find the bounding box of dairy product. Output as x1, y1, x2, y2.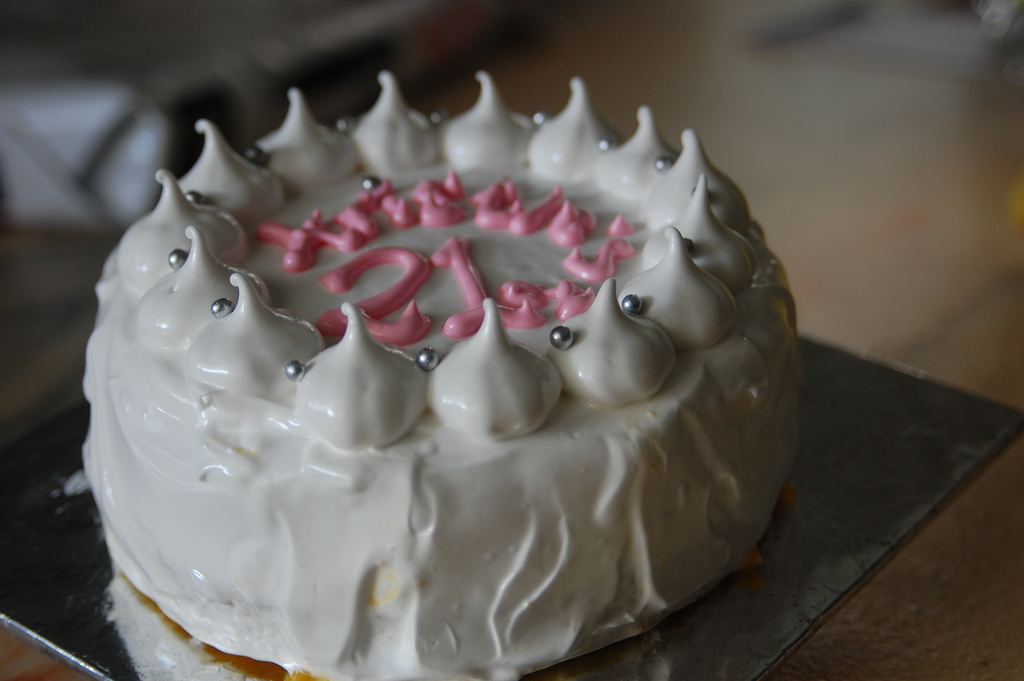
68, 199, 639, 598.
